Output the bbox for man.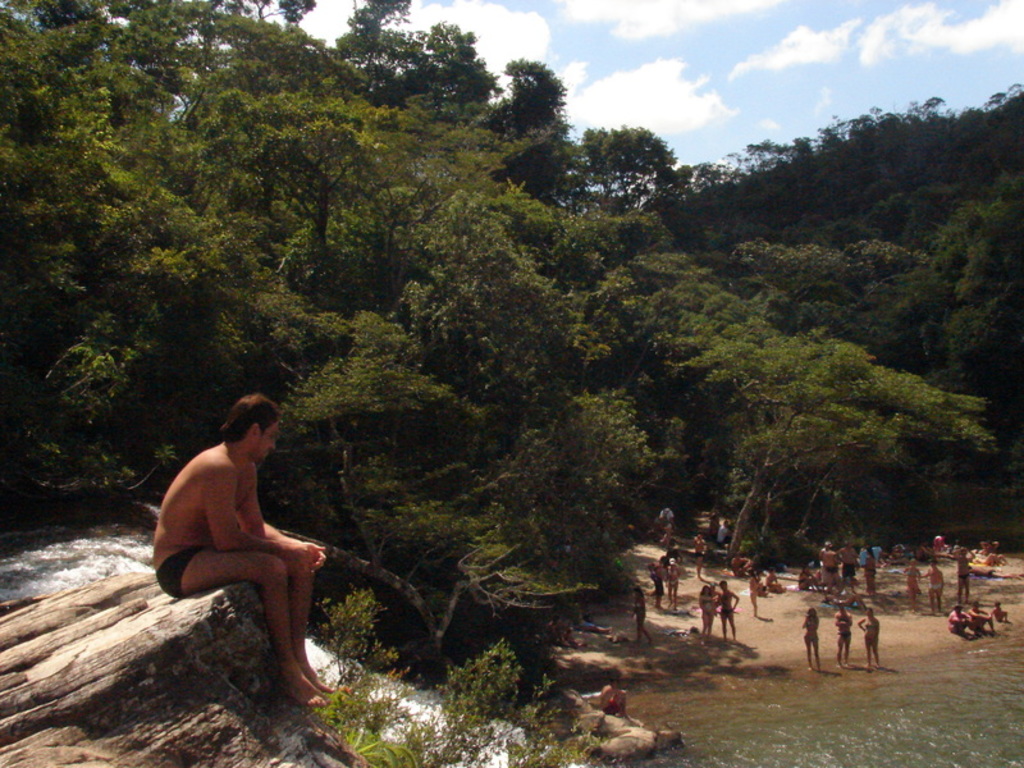
detection(719, 579, 742, 640).
